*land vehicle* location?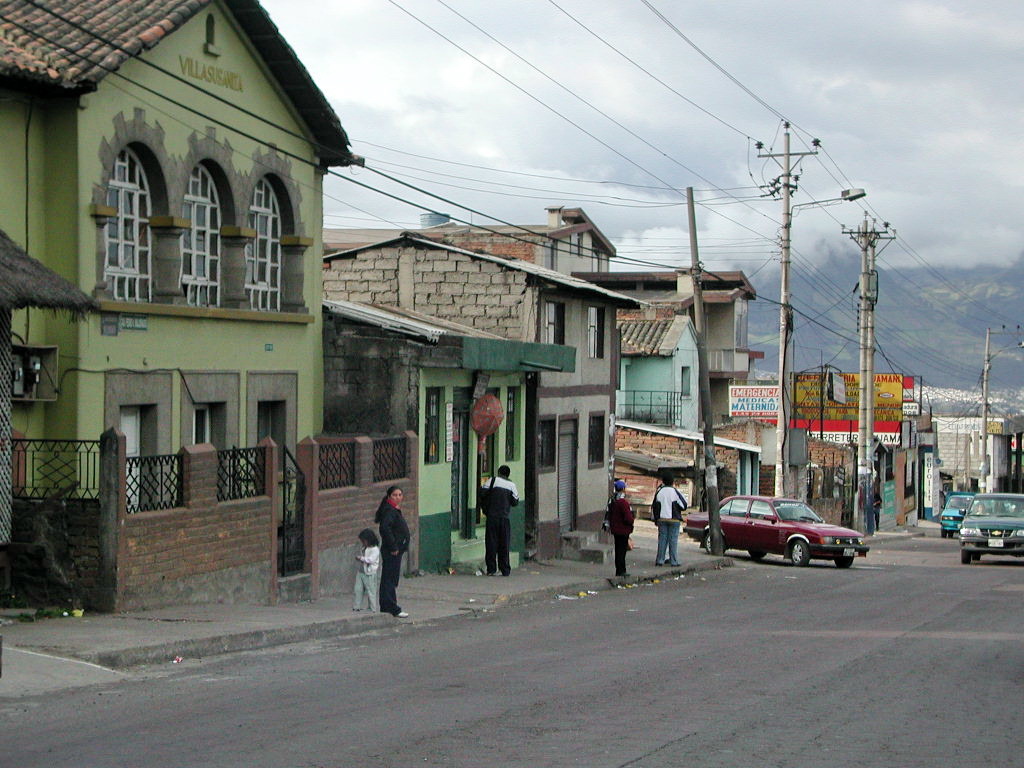
left=707, top=493, right=864, bottom=574
